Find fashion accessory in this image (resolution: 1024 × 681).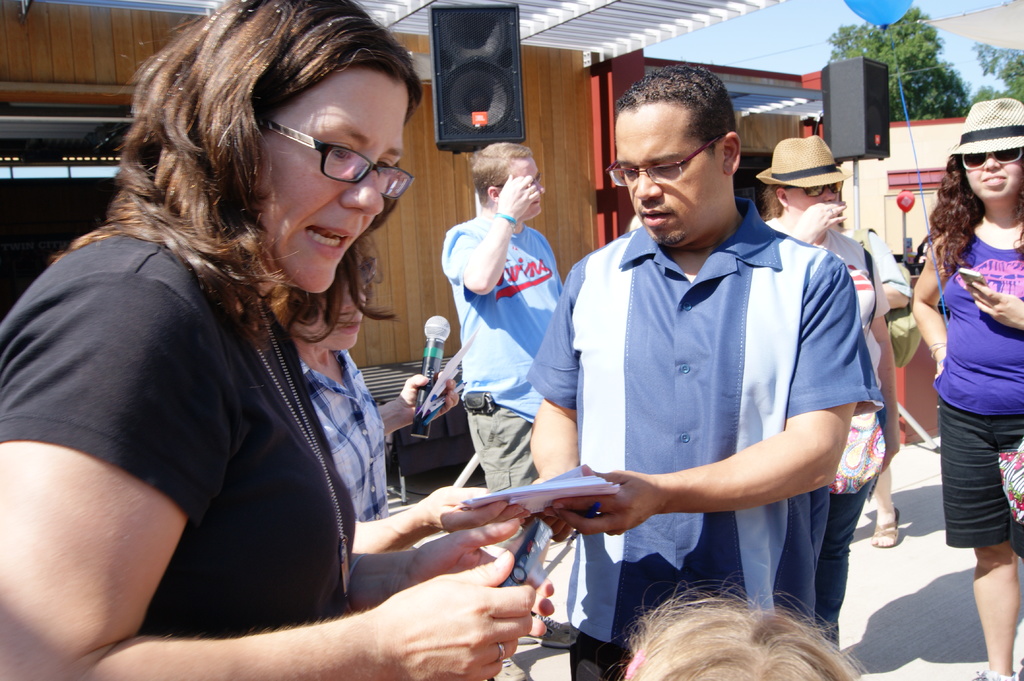
box=[802, 182, 840, 203].
